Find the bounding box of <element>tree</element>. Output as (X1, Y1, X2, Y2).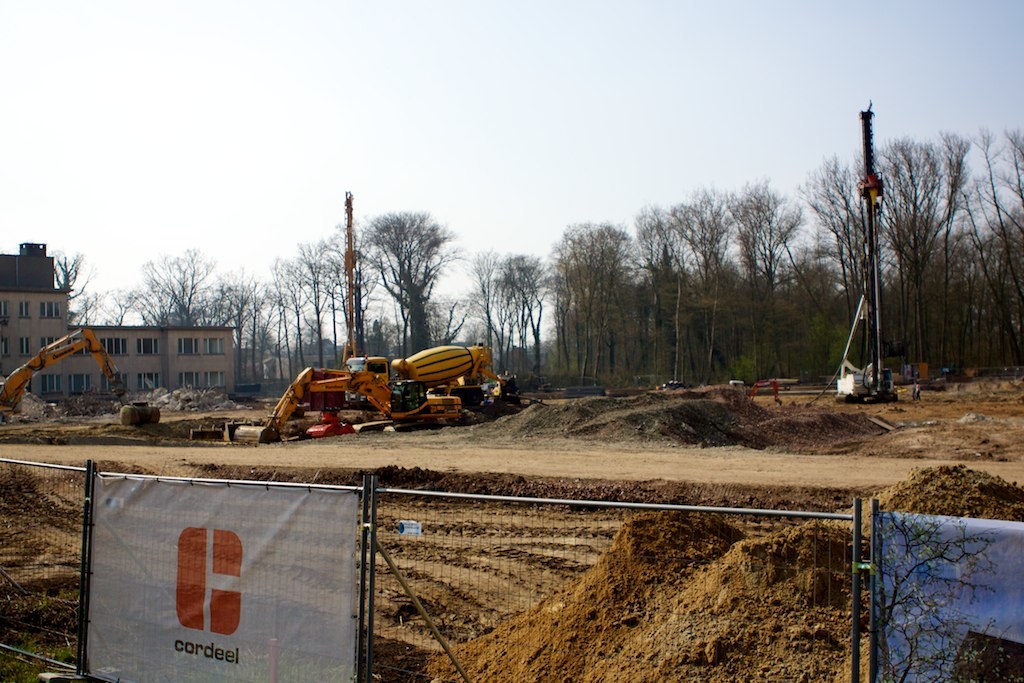
(351, 196, 477, 349).
